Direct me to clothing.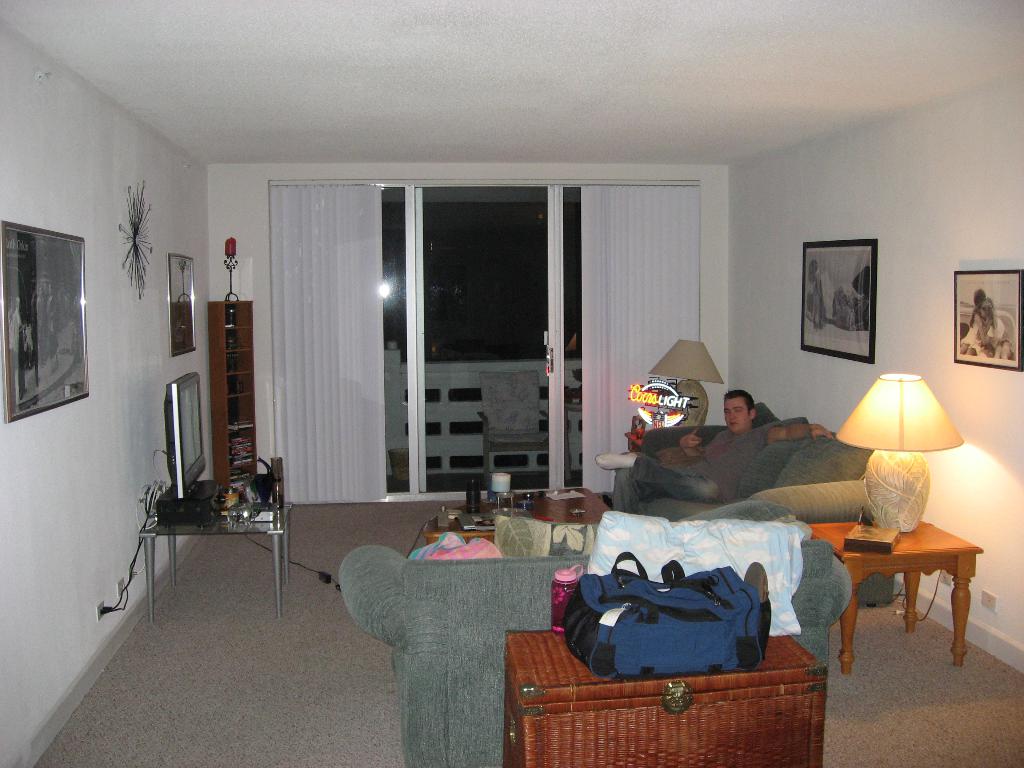
Direction: BBox(609, 424, 772, 512).
